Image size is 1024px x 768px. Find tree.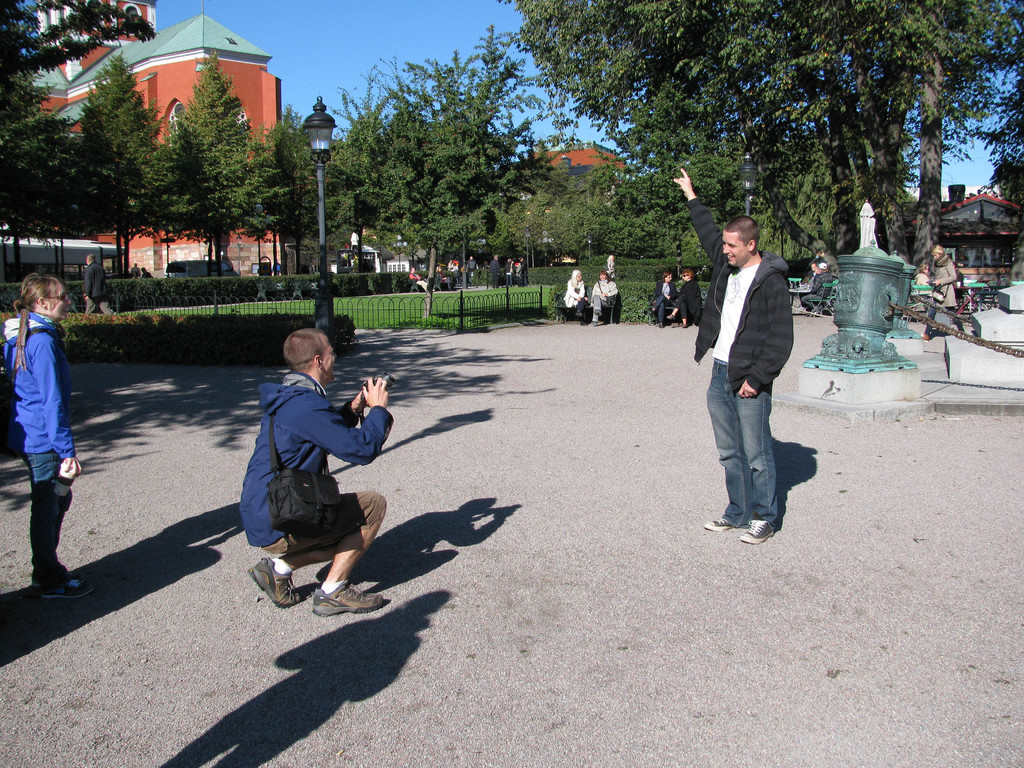
68 46 158 275.
